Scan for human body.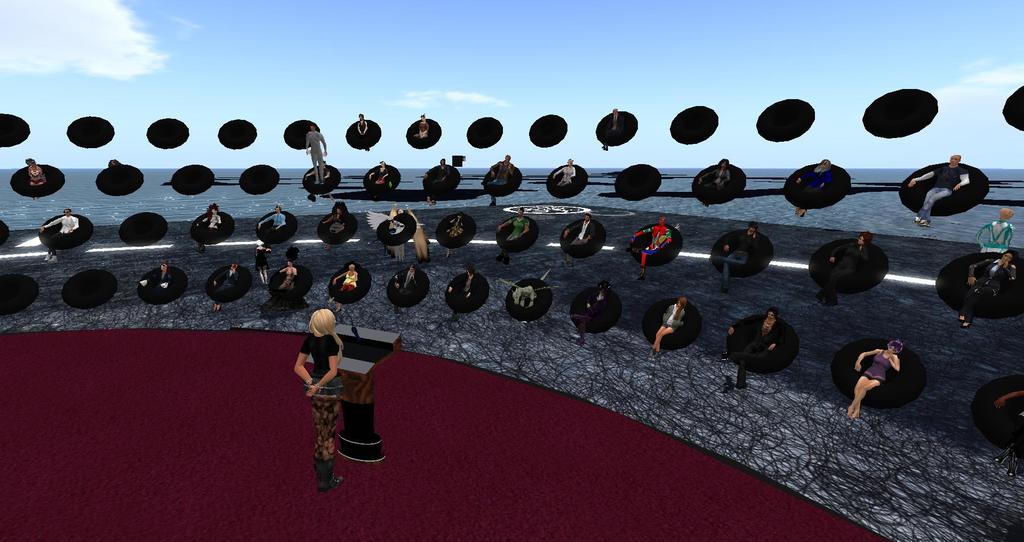
Scan result: detection(136, 269, 172, 294).
